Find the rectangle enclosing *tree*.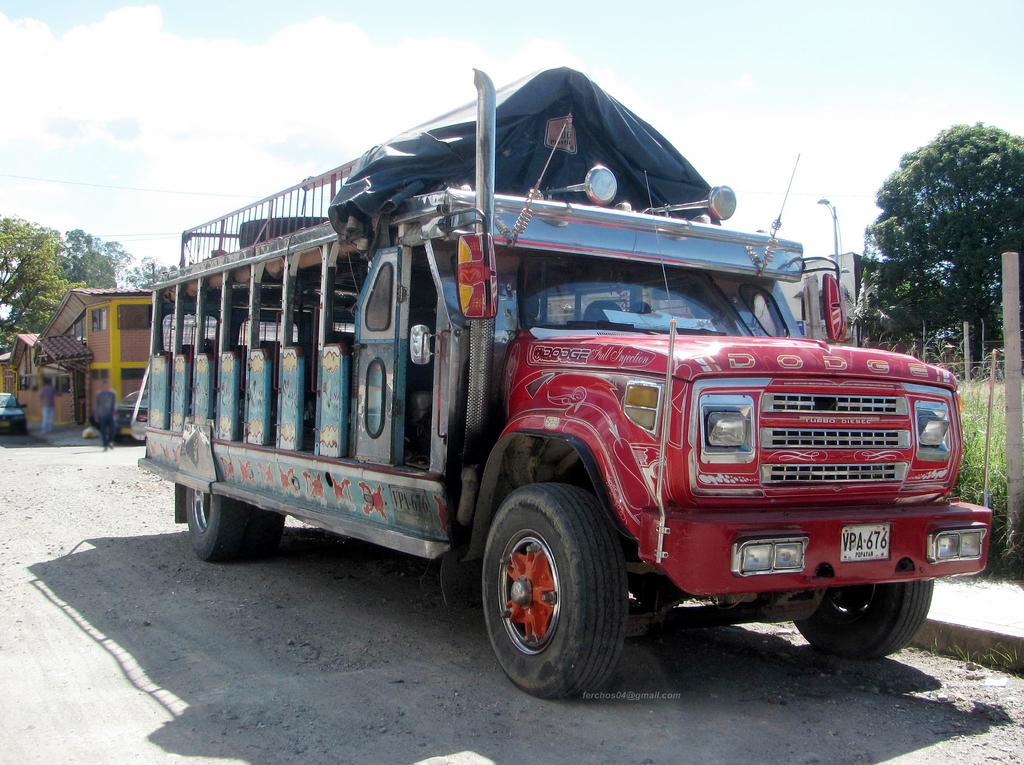
(left=0, top=213, right=72, bottom=358).
